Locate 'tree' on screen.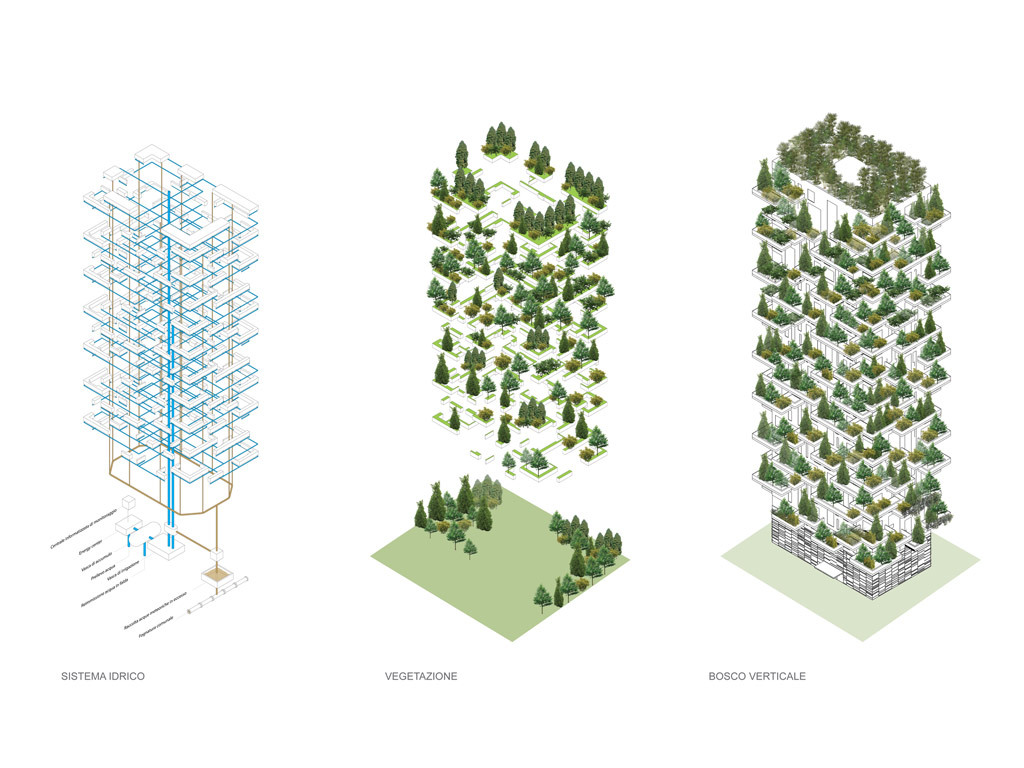
On screen at select_region(490, 412, 508, 446).
